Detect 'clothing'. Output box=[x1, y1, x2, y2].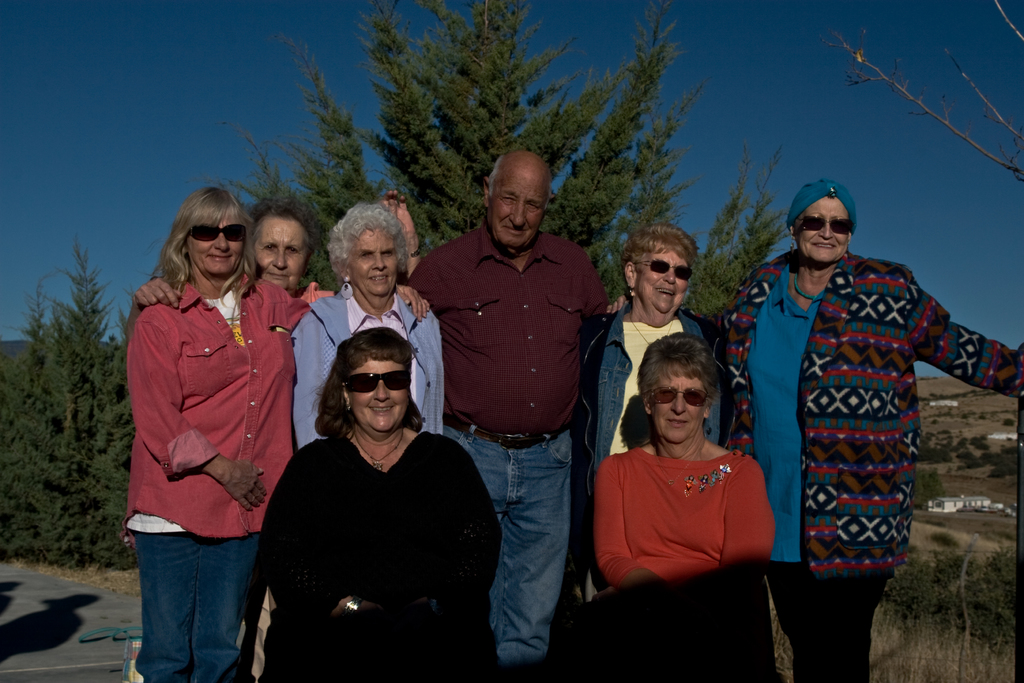
box=[596, 418, 781, 613].
